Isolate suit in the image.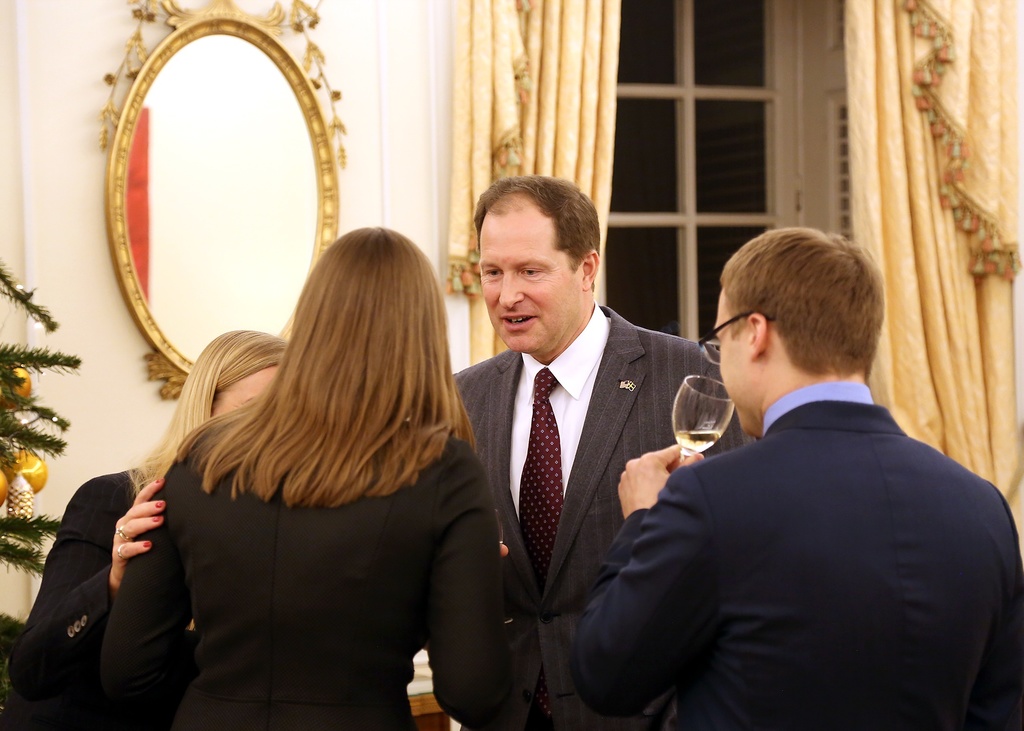
Isolated region: [left=524, top=376, right=1023, bottom=730].
